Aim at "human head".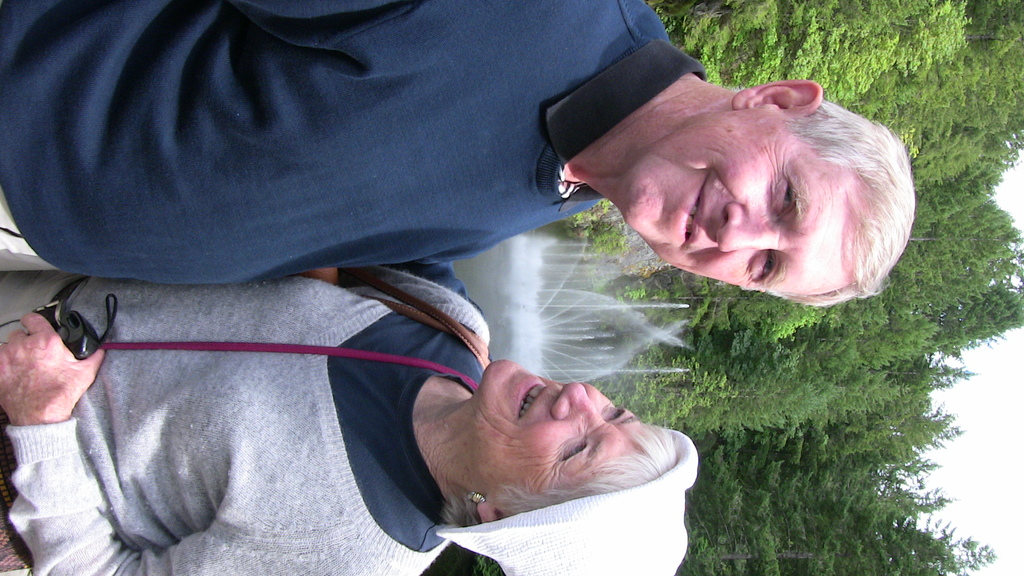
Aimed at (421, 355, 666, 526).
